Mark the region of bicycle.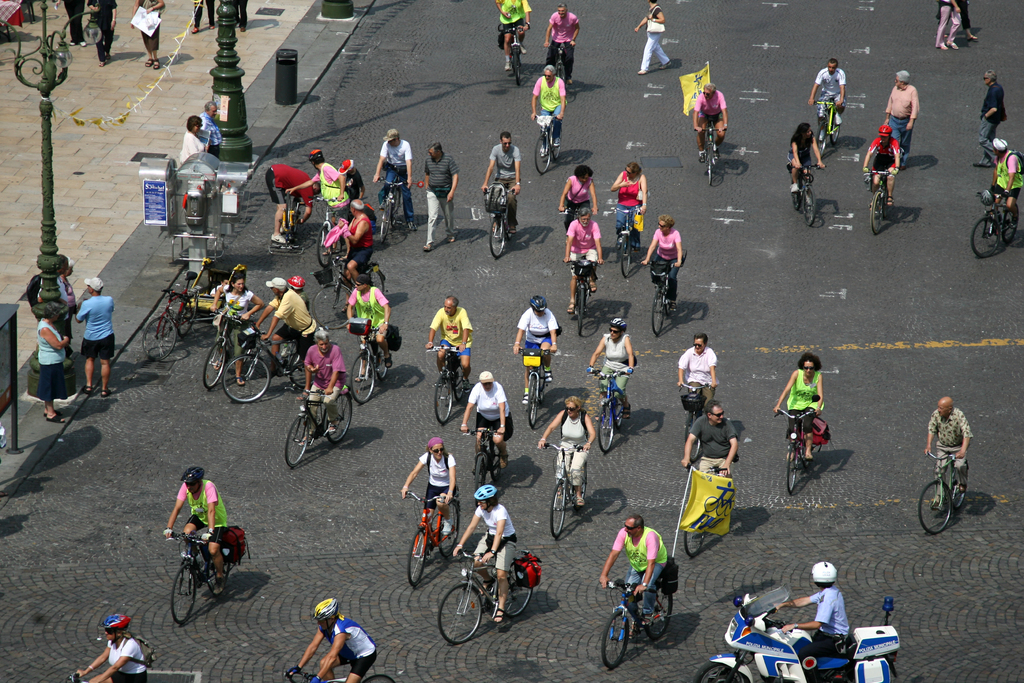
Region: bbox=[812, 99, 844, 160].
